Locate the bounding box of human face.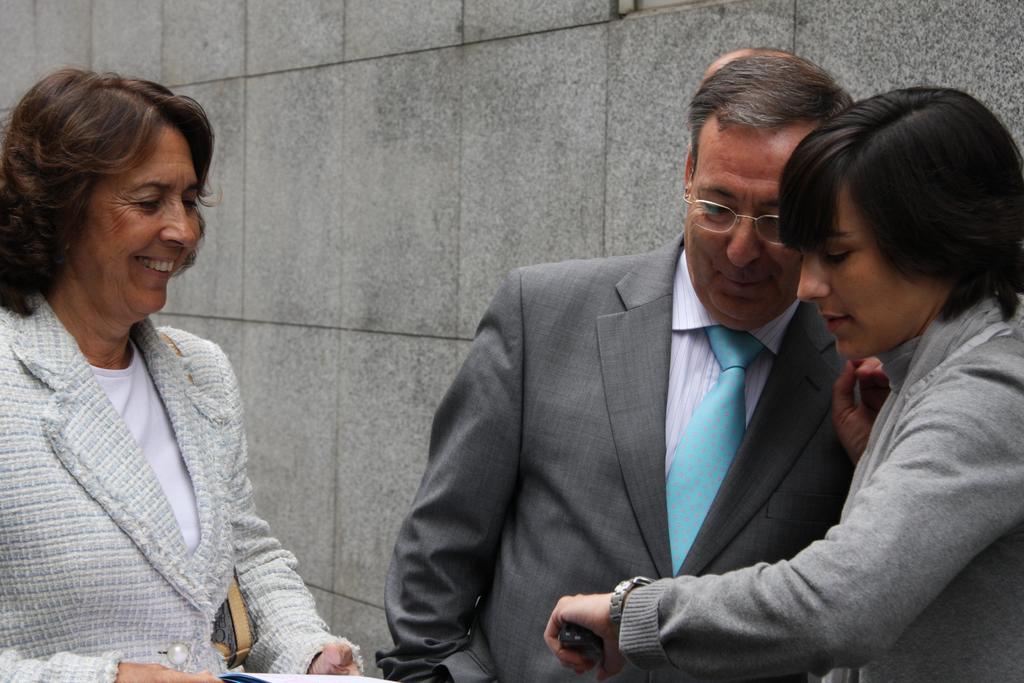
Bounding box: <region>72, 120, 200, 323</region>.
